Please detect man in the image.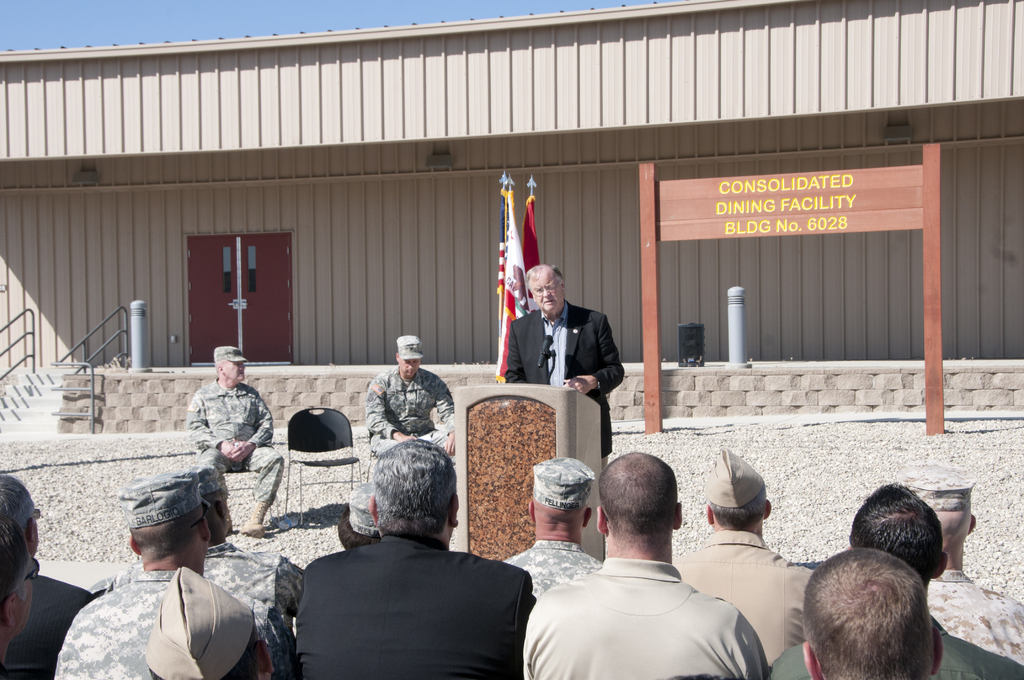
88/469/305/679.
